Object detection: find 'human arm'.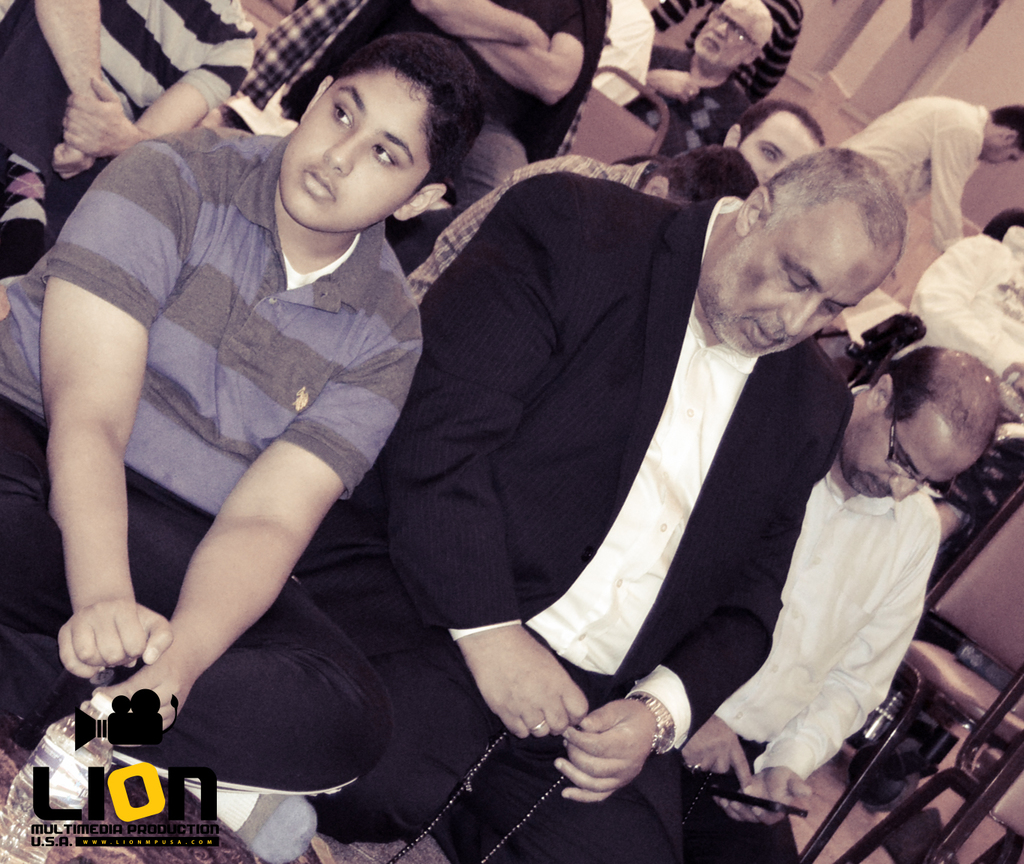
bbox(462, 0, 595, 119).
